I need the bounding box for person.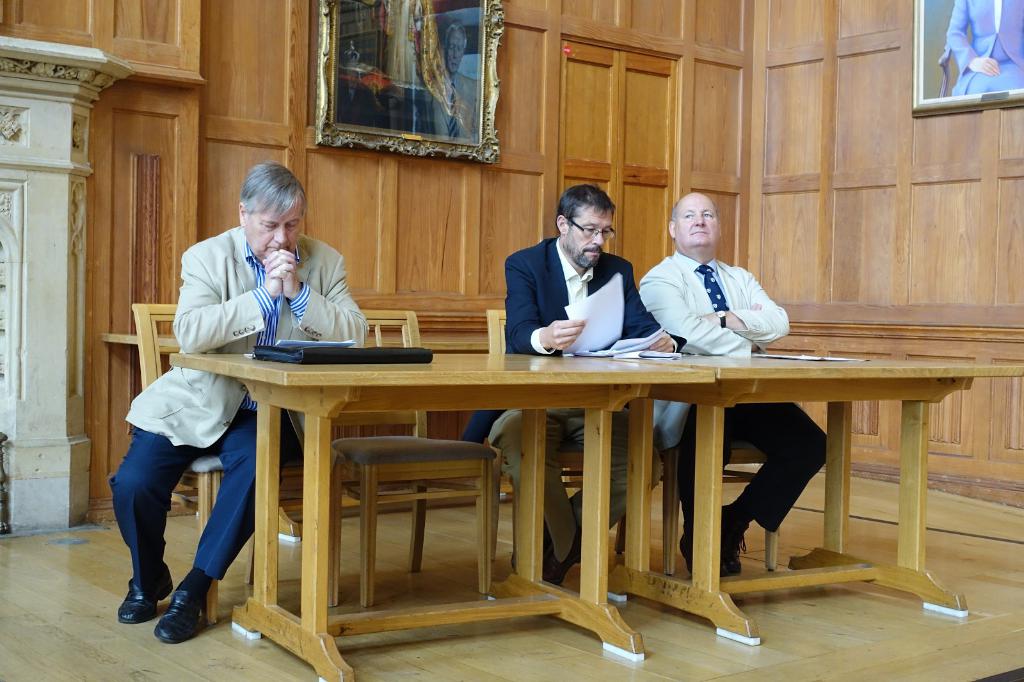
Here it is: detection(424, 25, 483, 135).
